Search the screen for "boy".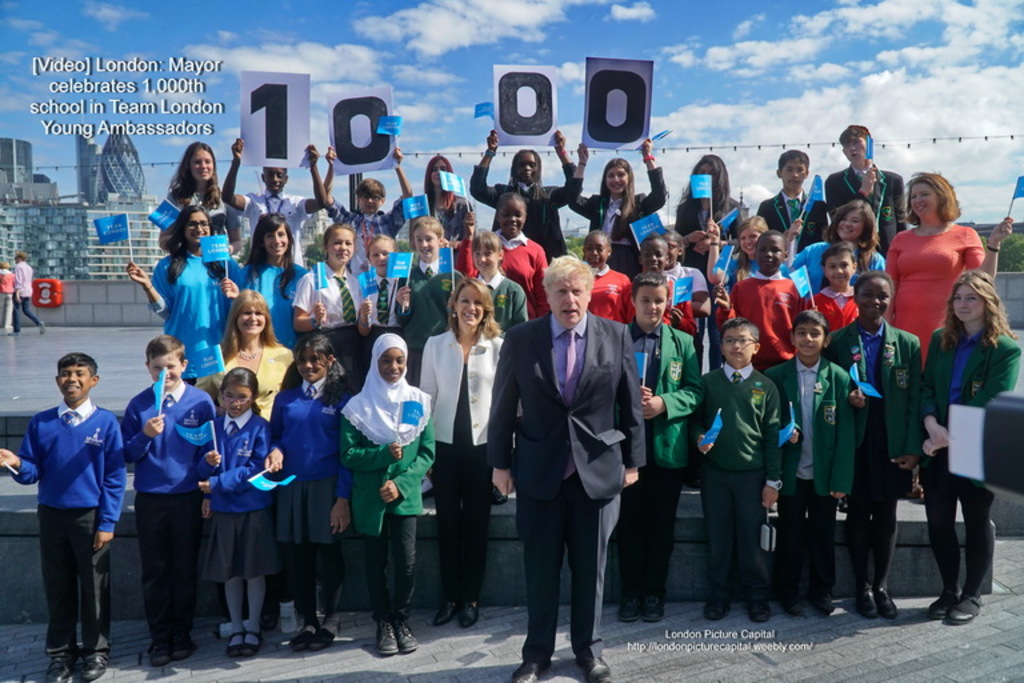
Found at bbox=(765, 347, 857, 599).
